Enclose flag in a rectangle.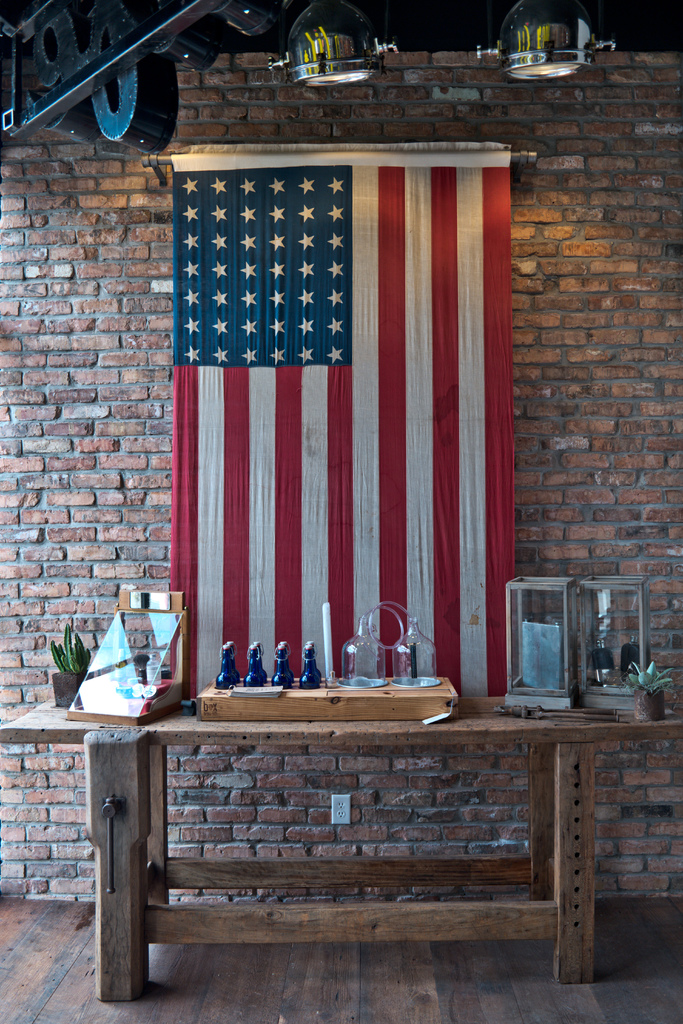
(left=172, top=175, right=502, bottom=726).
